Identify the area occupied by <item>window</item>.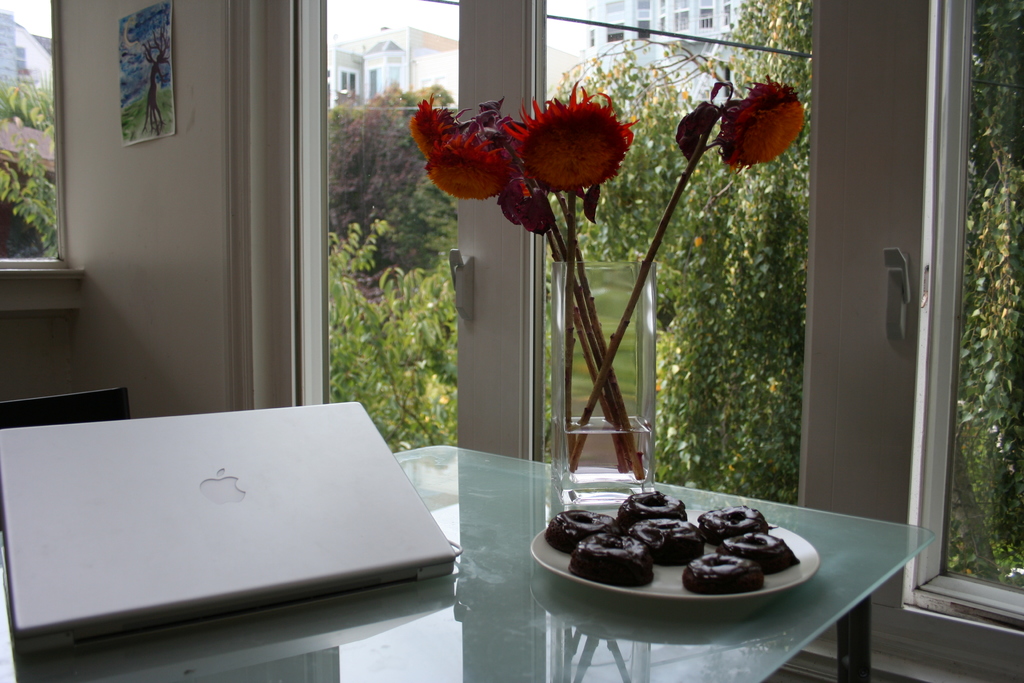
Area: select_region(335, 68, 356, 95).
